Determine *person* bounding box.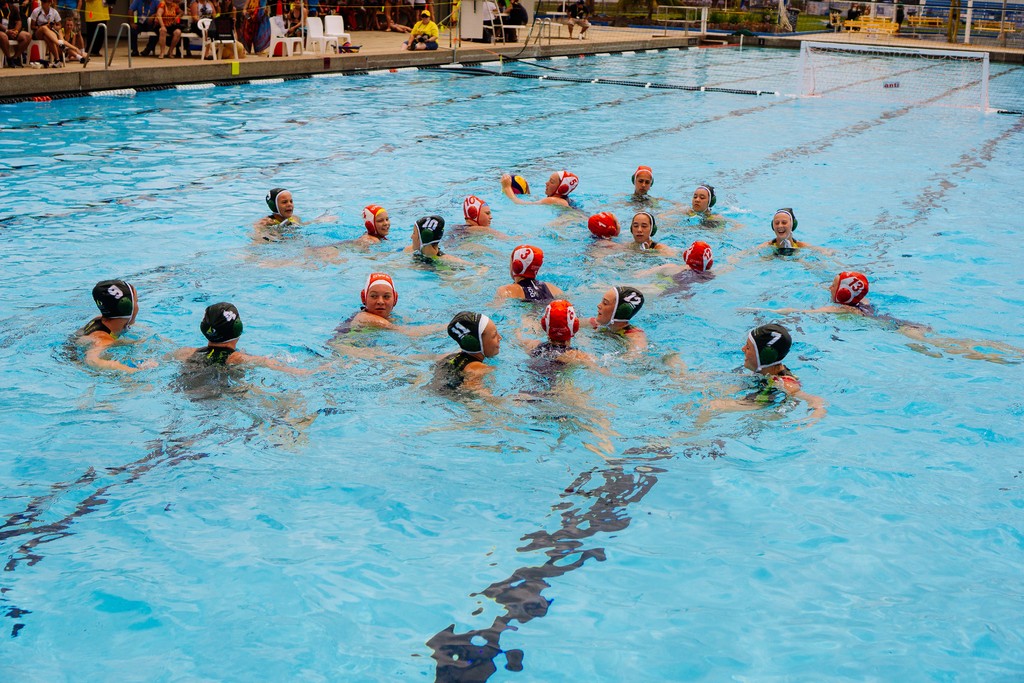
Determined: <bbox>449, 190, 511, 244</bbox>.
